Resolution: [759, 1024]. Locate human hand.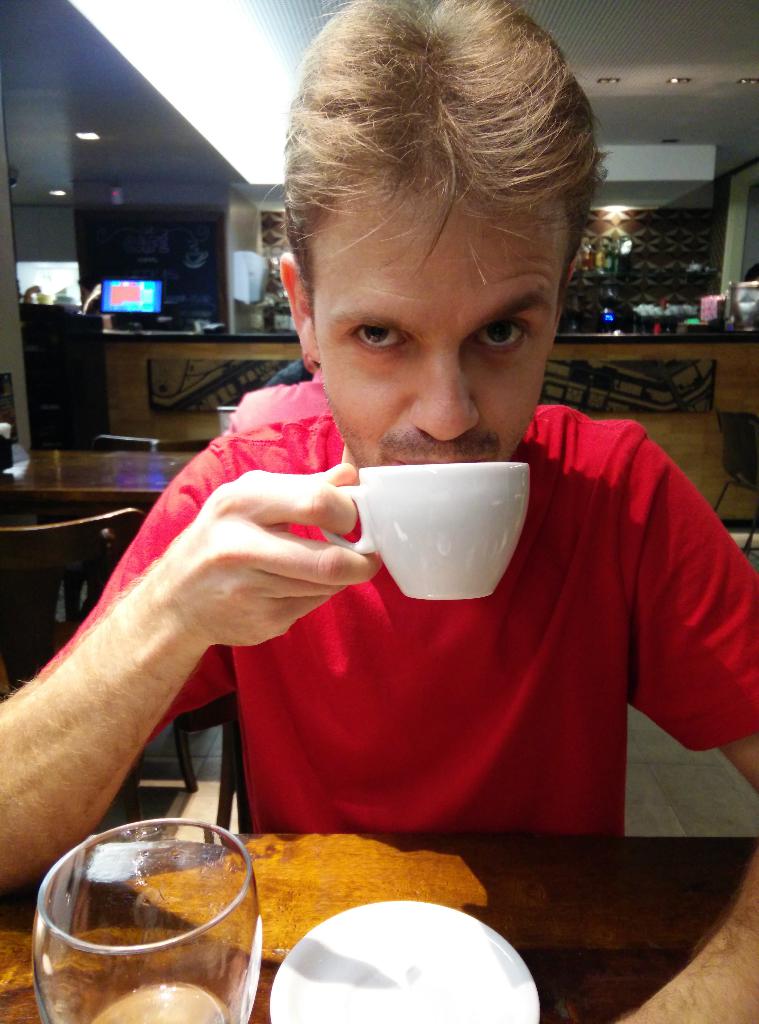
<box>3,495,344,875</box>.
